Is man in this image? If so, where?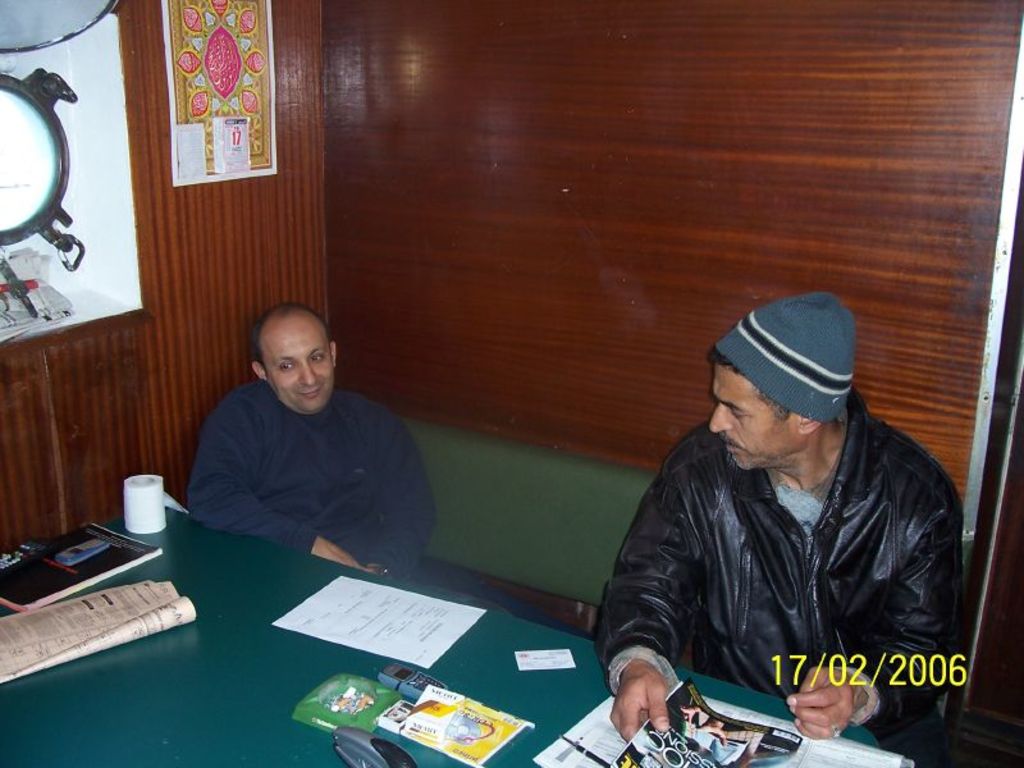
Yes, at [left=588, top=289, right=961, bottom=767].
